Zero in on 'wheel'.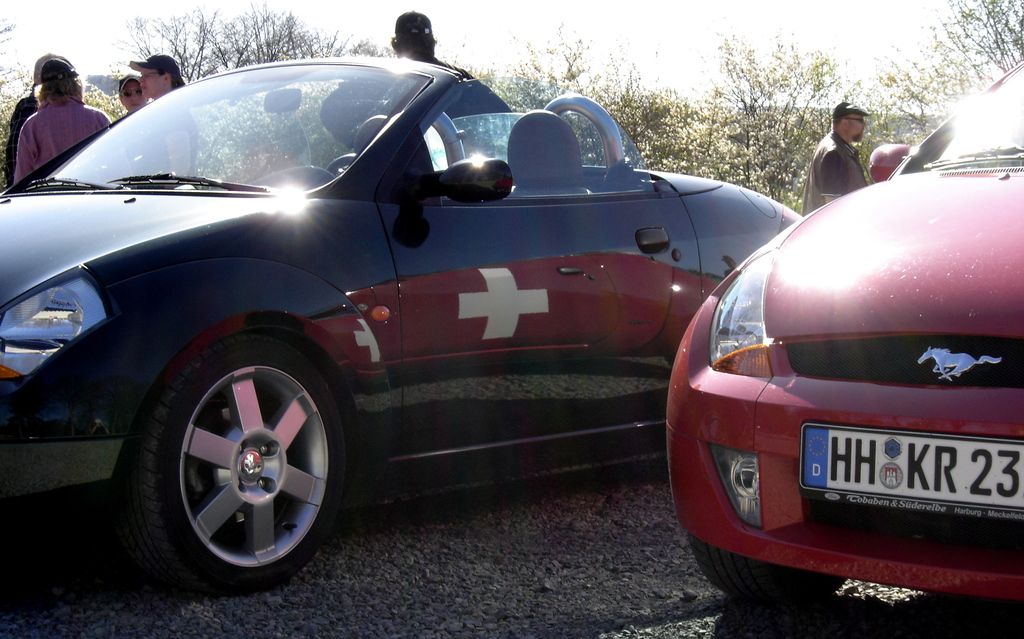
Zeroed in: (x1=111, y1=340, x2=348, y2=581).
